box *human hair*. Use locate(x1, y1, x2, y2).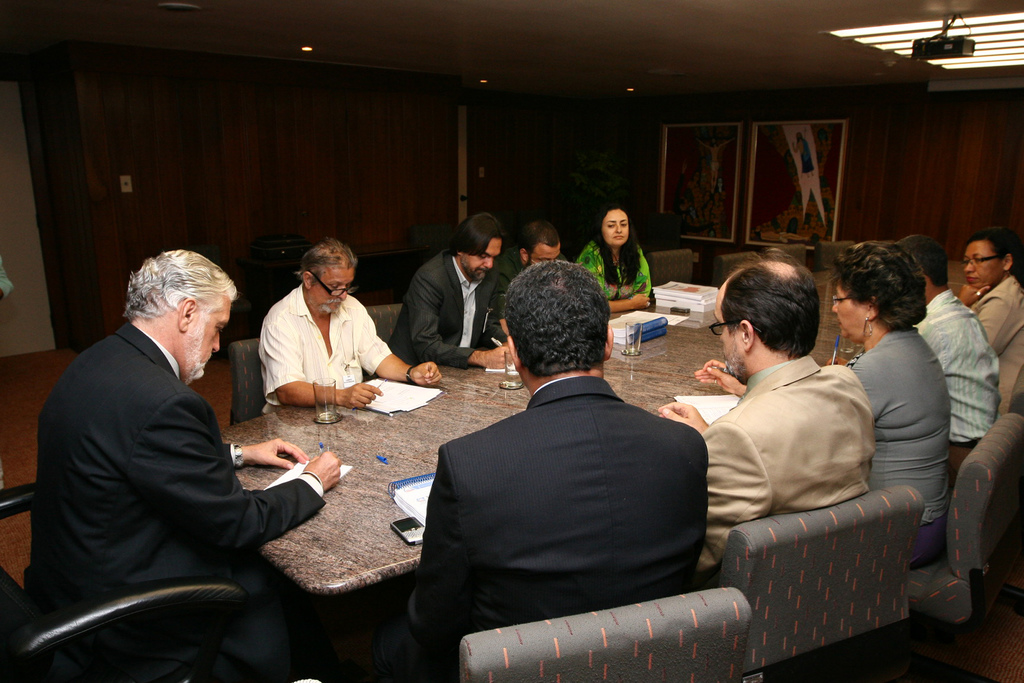
locate(124, 248, 241, 313).
